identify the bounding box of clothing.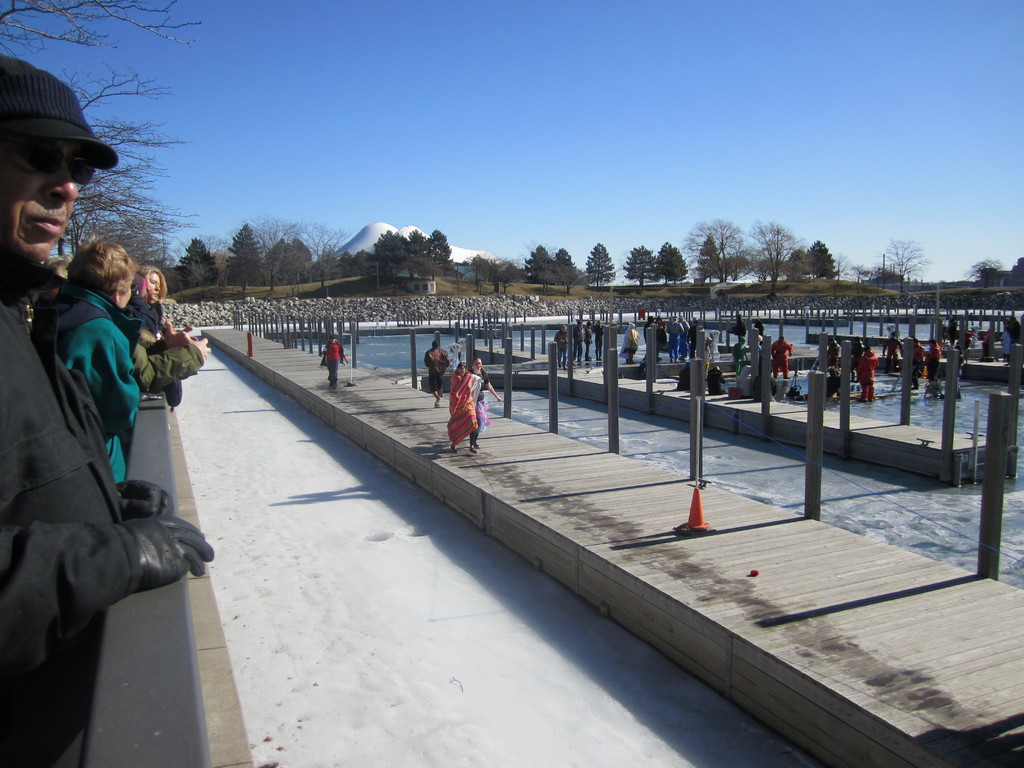
{"x1": 554, "y1": 331, "x2": 568, "y2": 364}.
